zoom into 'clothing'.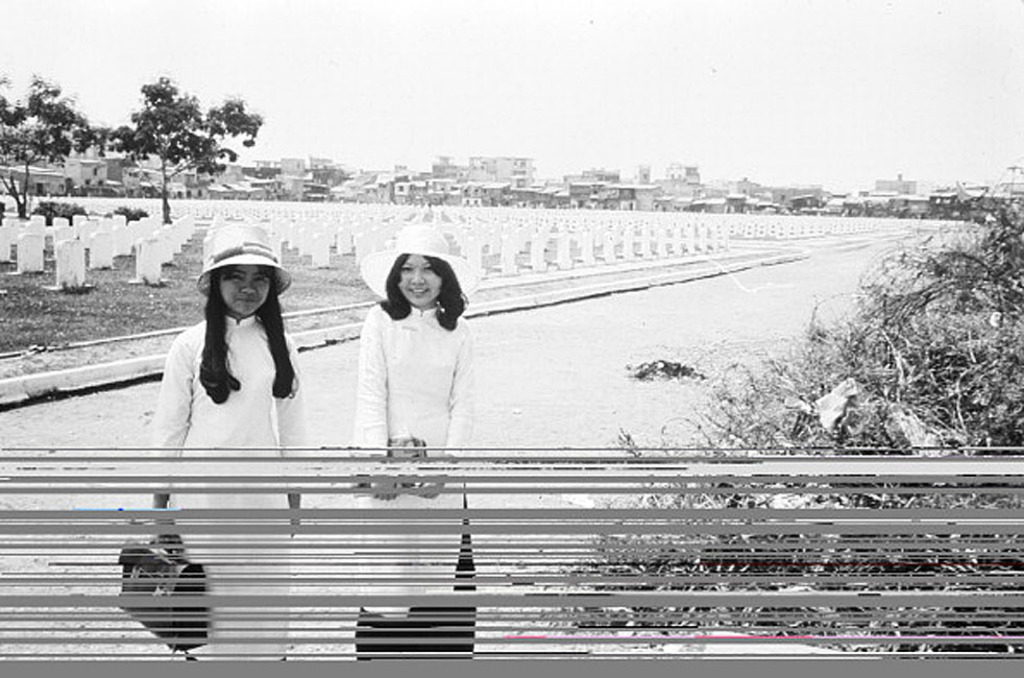
Zoom target: <region>347, 296, 473, 660</region>.
